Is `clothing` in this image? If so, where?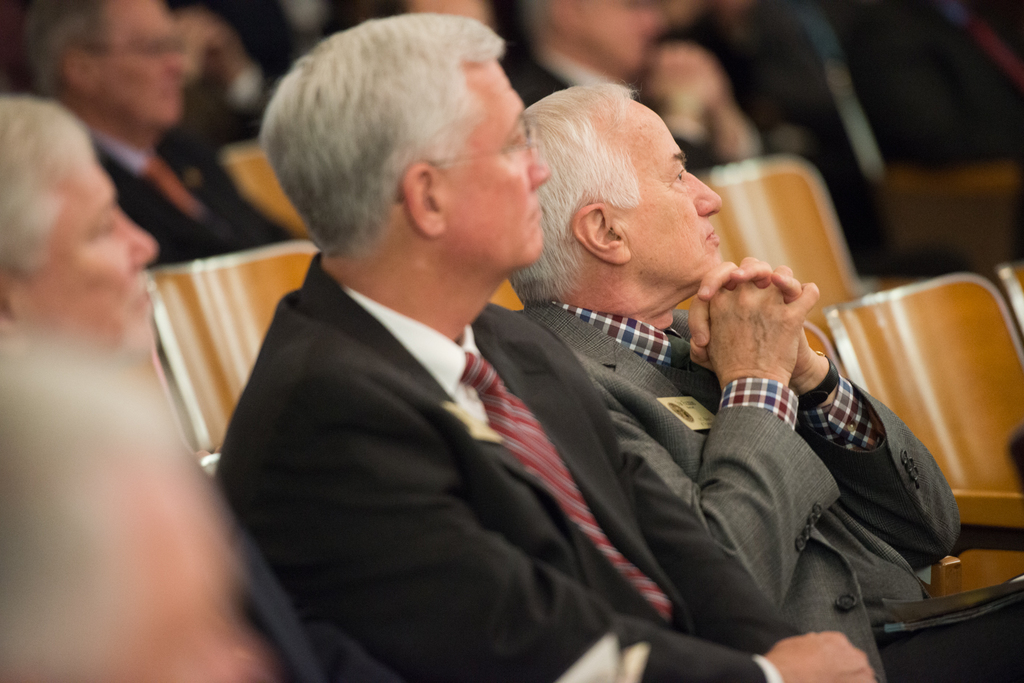
Yes, at [69,109,273,271].
